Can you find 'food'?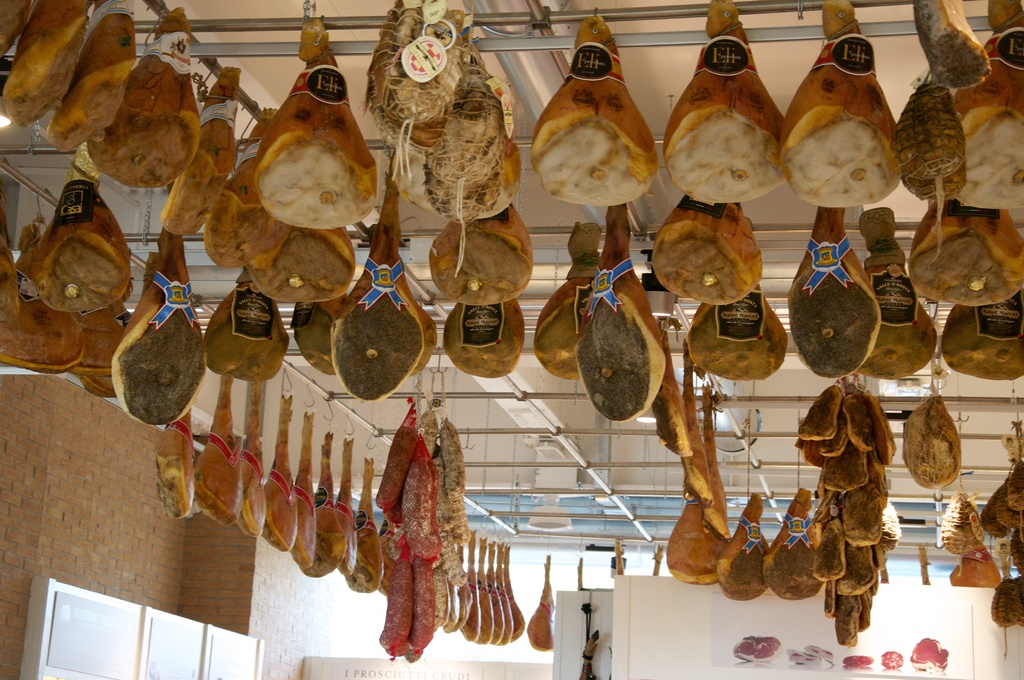
Yes, bounding box: Rect(733, 636, 781, 663).
